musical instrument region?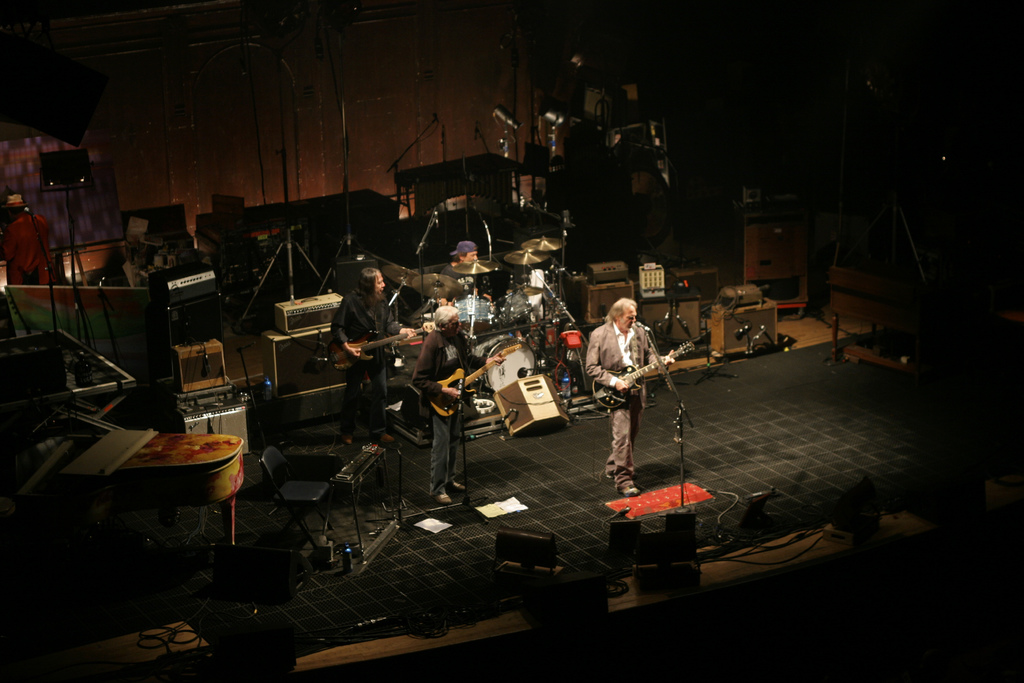
{"x1": 504, "y1": 239, "x2": 547, "y2": 268}
